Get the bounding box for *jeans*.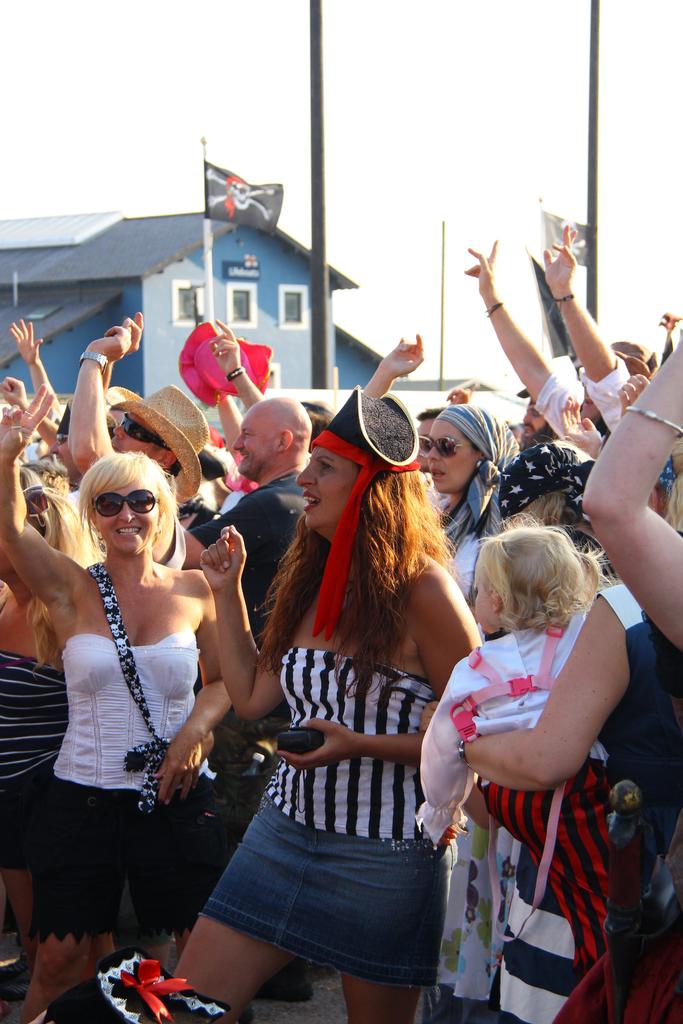
l=201, t=787, r=460, b=991.
